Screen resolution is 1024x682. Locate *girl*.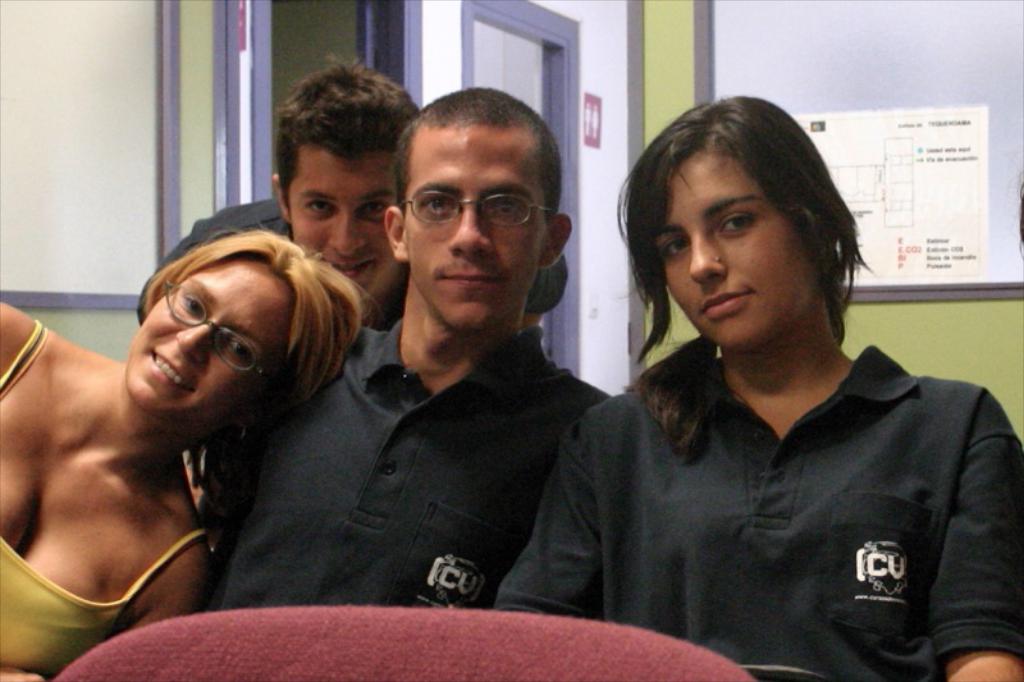
495, 90, 1023, 681.
